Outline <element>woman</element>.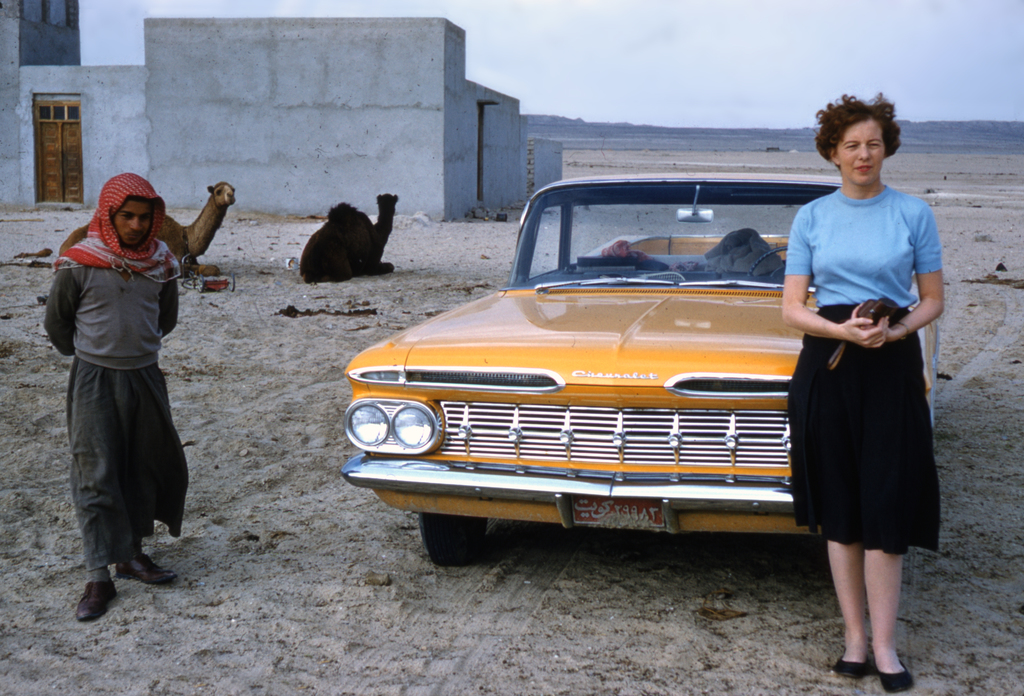
Outline: crop(784, 91, 941, 691).
